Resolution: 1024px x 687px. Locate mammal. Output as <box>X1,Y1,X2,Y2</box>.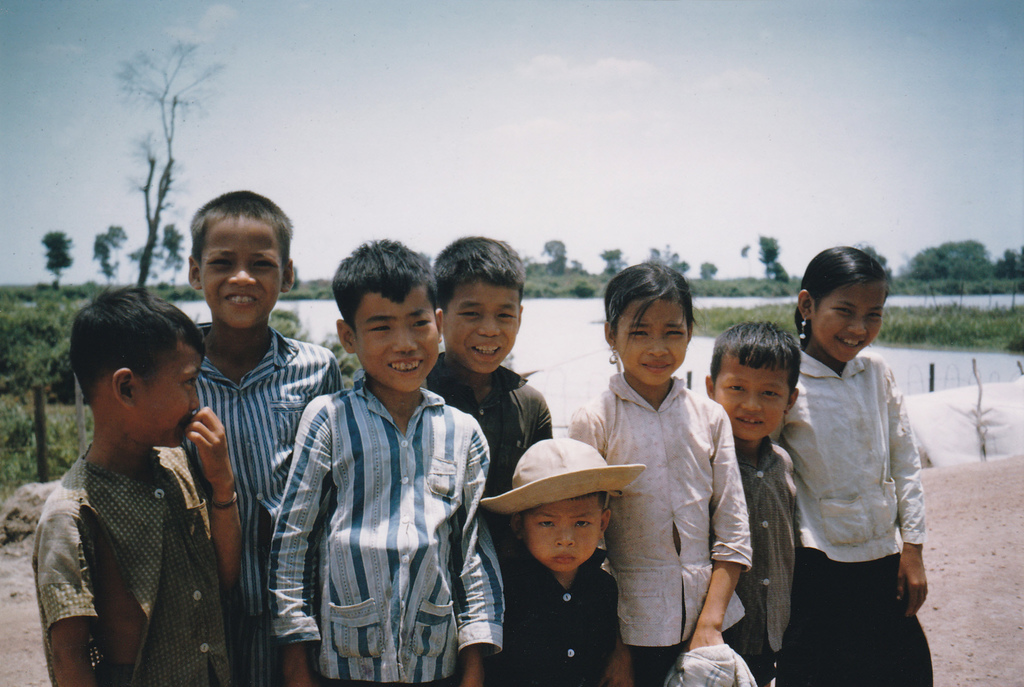
<box>268,236,504,686</box>.
